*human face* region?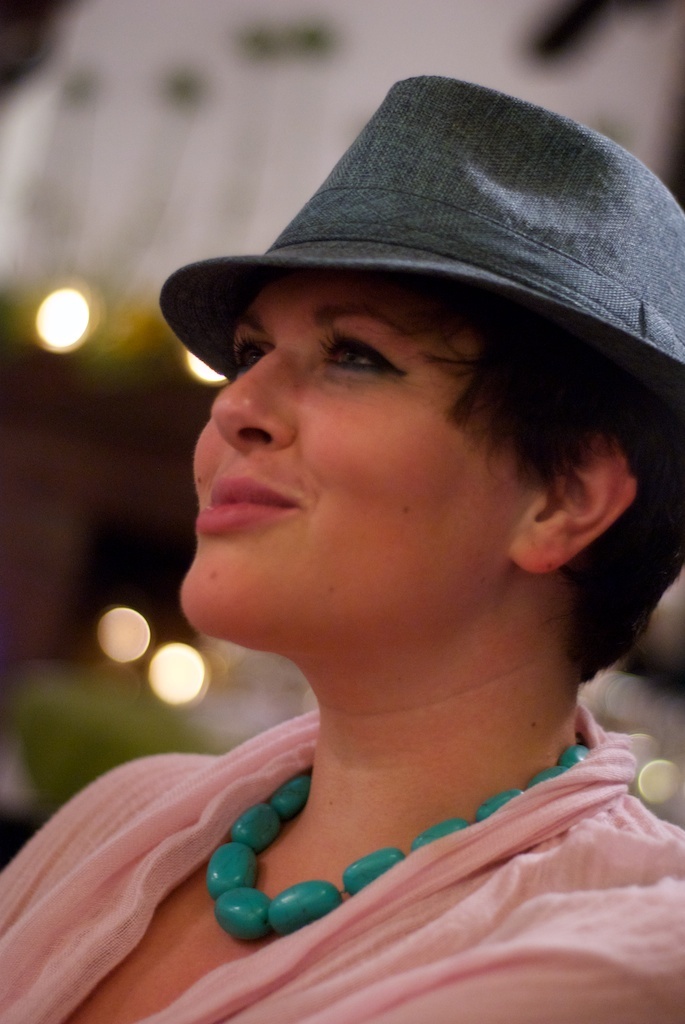
box=[175, 262, 511, 663]
